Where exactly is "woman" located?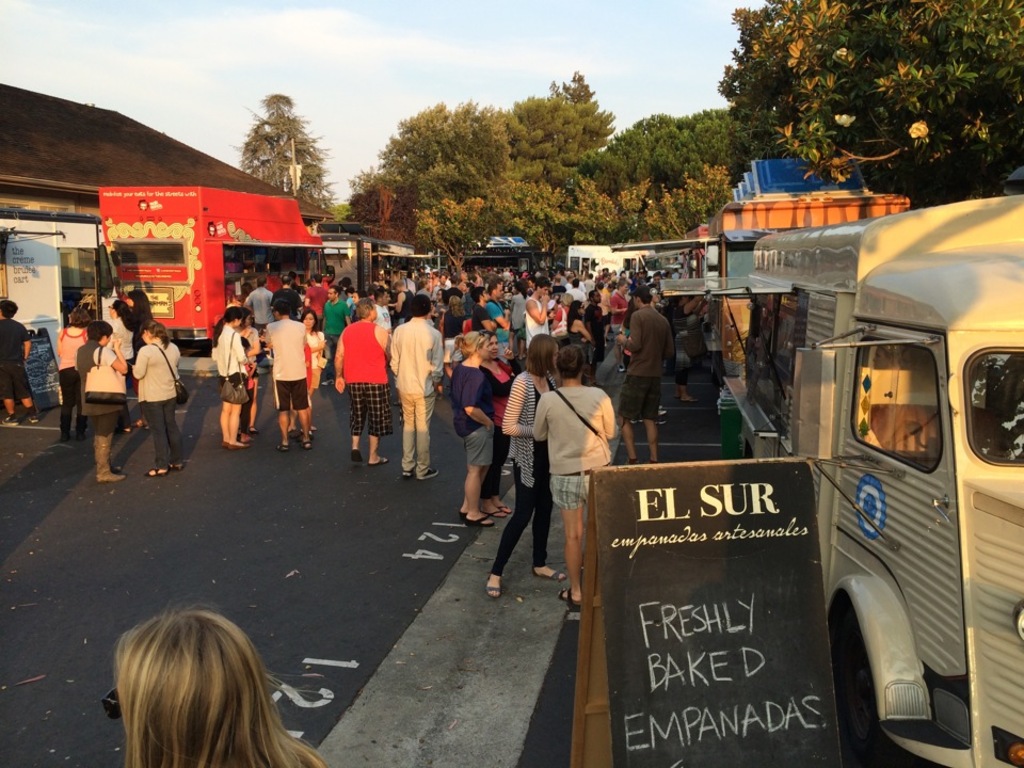
Its bounding box is pyautogui.locateOnScreen(532, 343, 615, 603).
